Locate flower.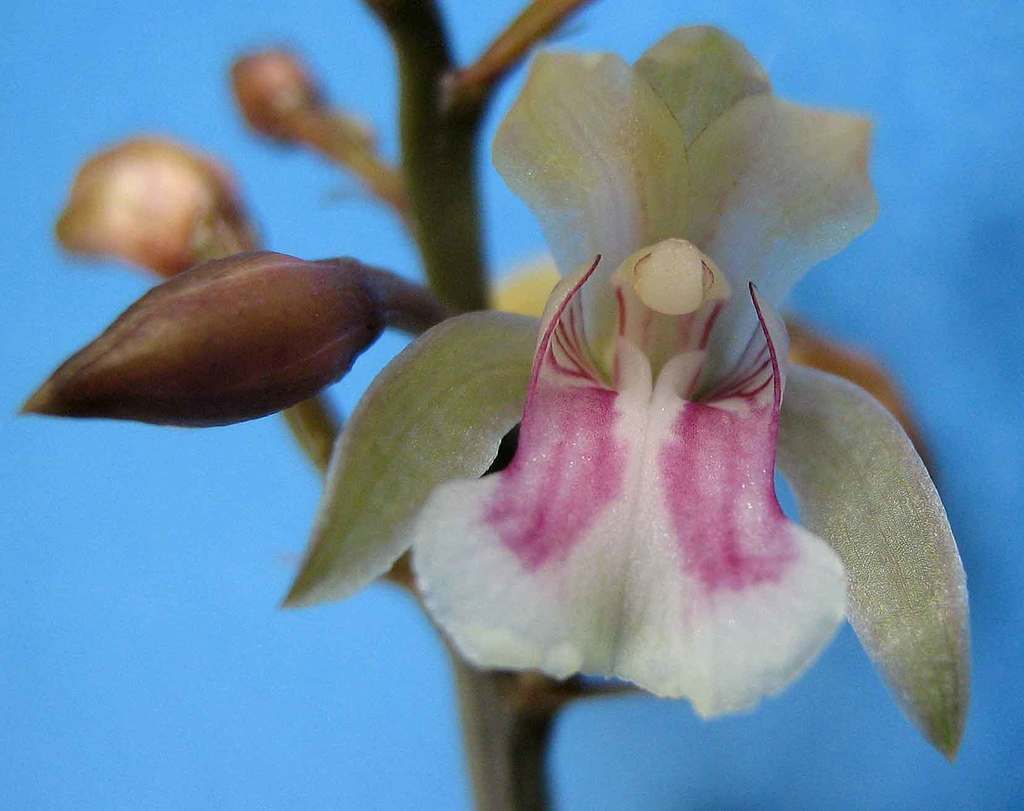
Bounding box: x1=187, y1=38, x2=963, y2=752.
